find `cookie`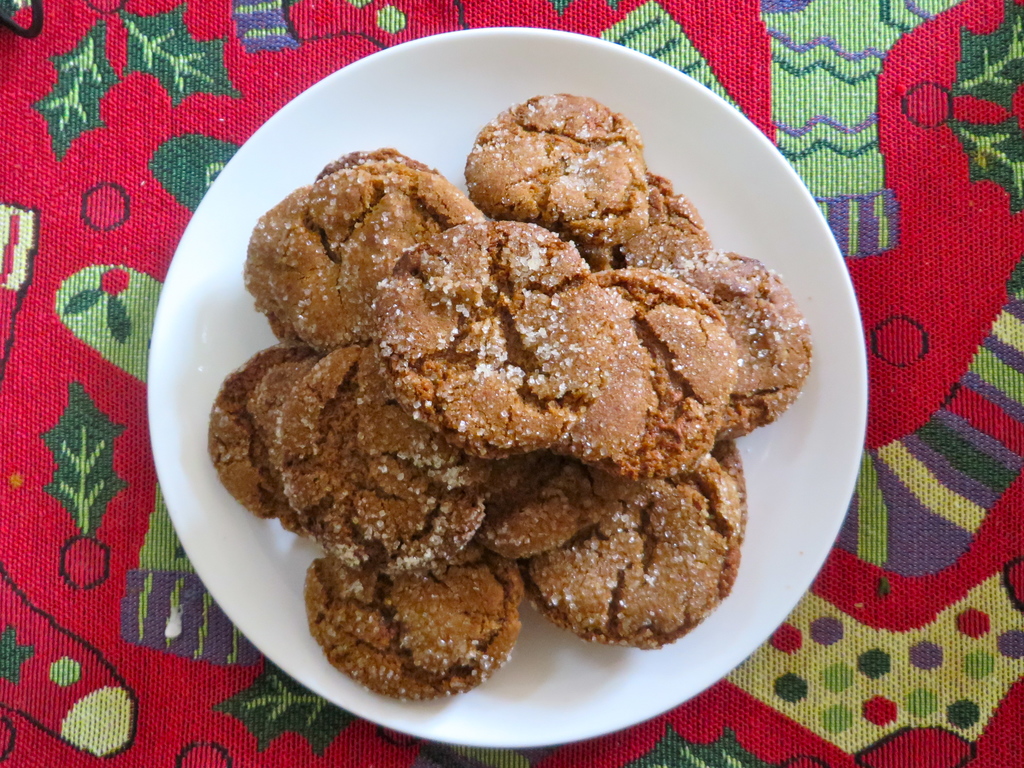
{"left": 239, "top": 168, "right": 493, "bottom": 349}
